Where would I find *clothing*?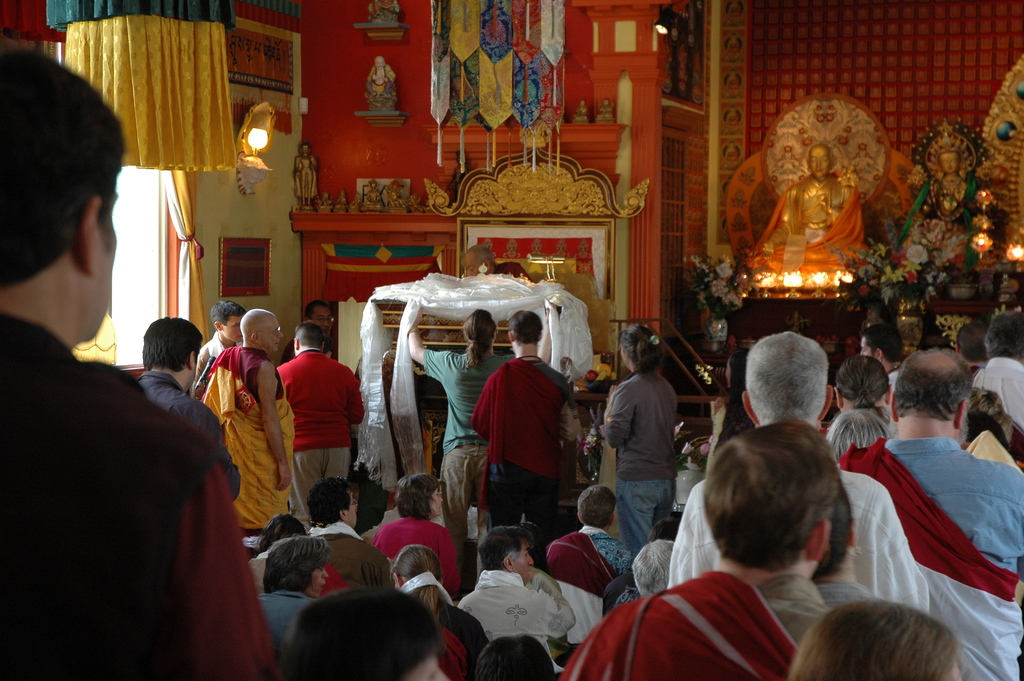
At box=[543, 515, 640, 668].
